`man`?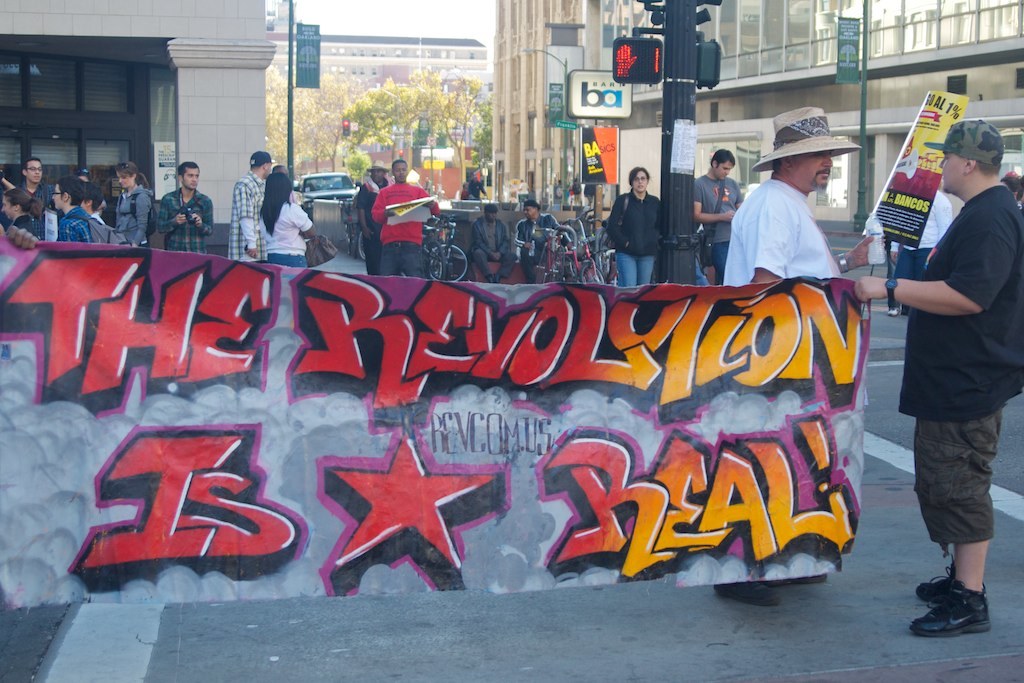
pyautogui.locateOnScreen(876, 85, 1014, 652)
